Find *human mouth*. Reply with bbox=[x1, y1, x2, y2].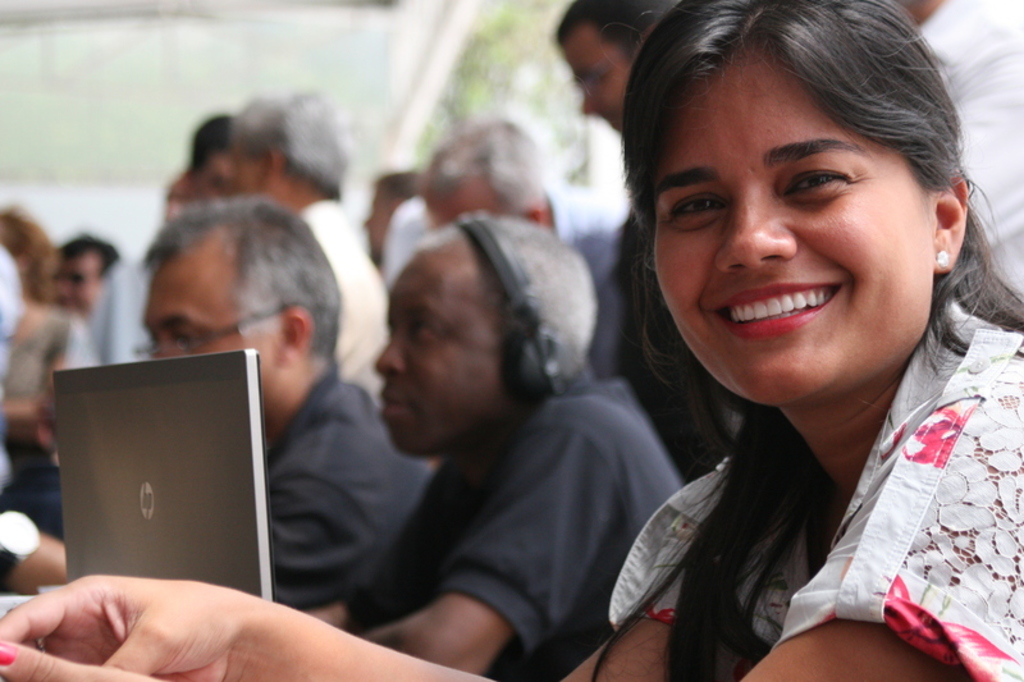
bbox=[712, 285, 838, 339].
